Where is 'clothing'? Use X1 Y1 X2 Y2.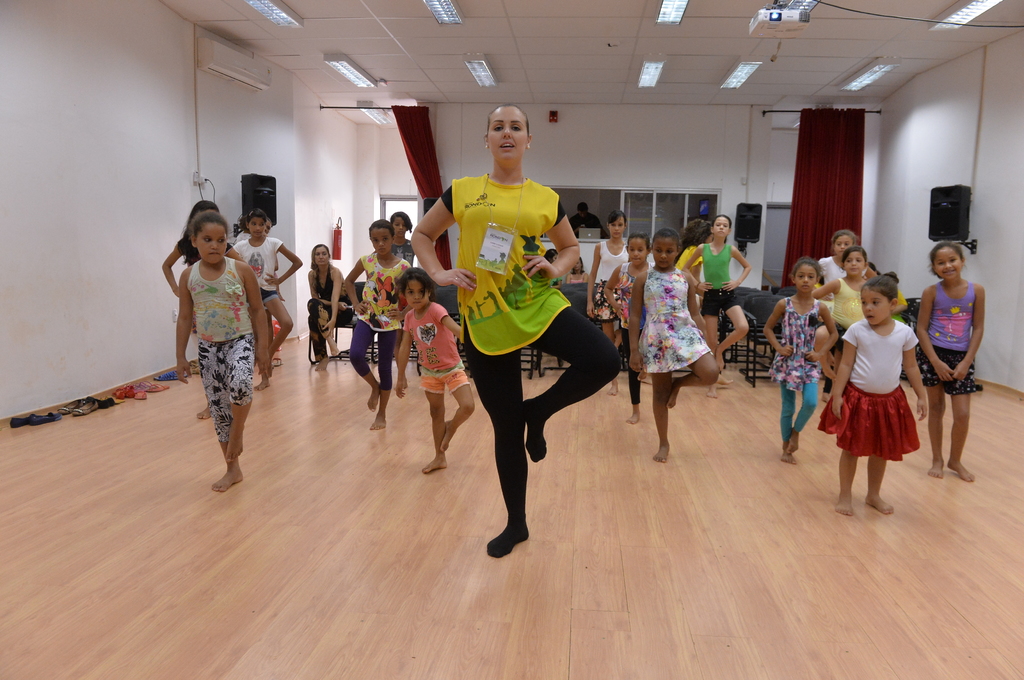
816 255 871 310.
